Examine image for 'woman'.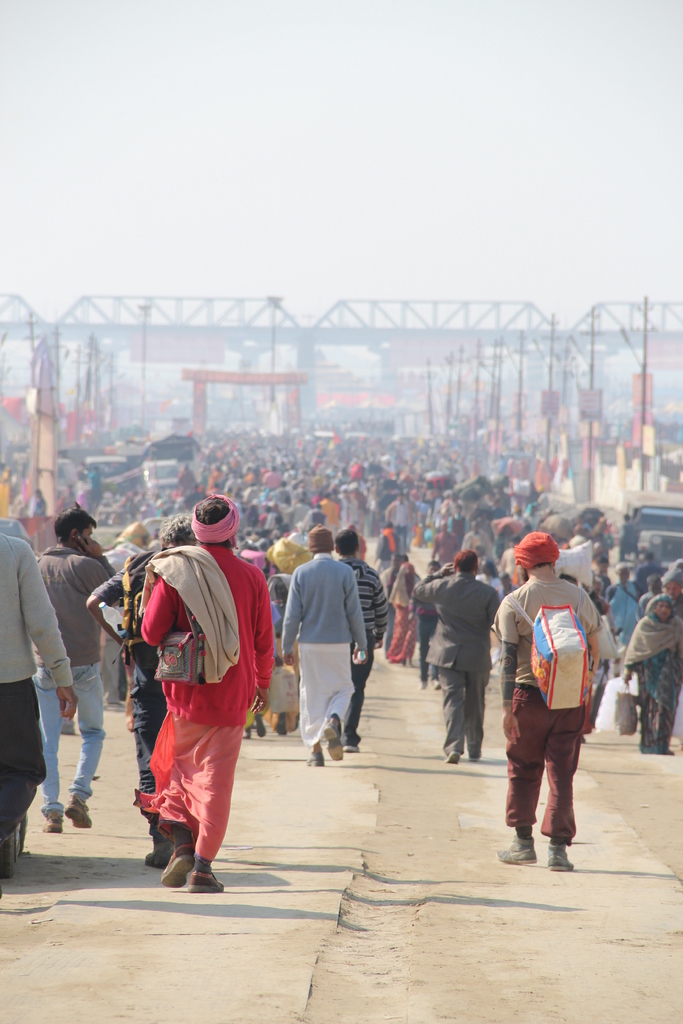
Examination result: region(623, 590, 682, 750).
